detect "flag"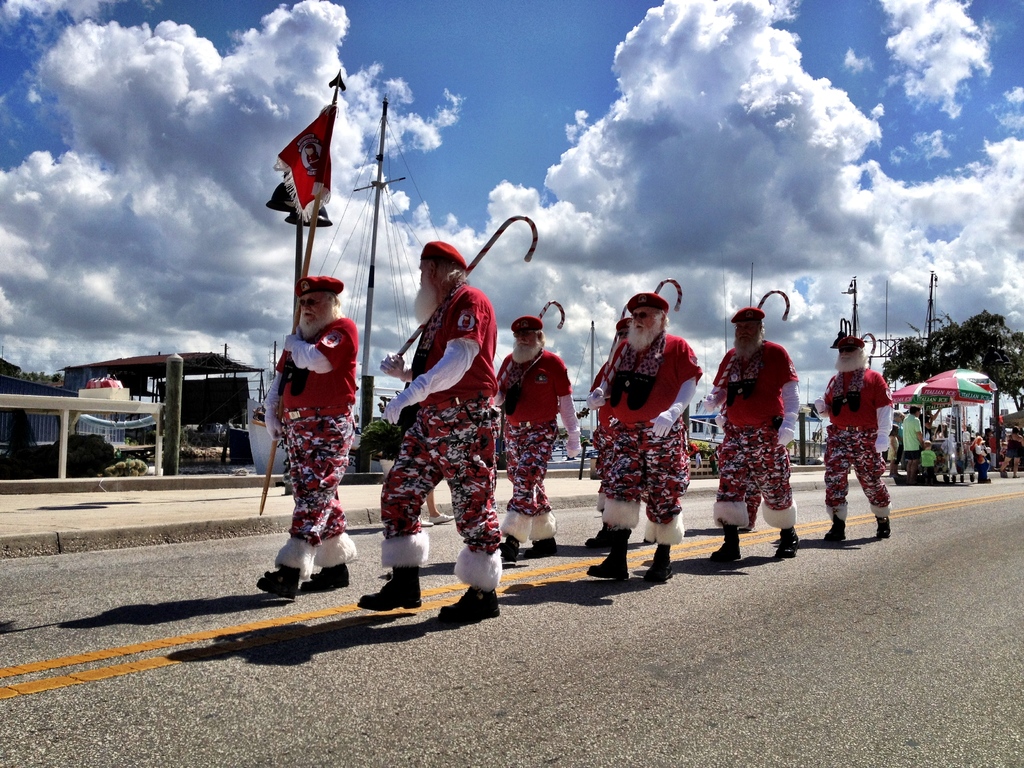
left=264, top=106, right=339, bottom=225
